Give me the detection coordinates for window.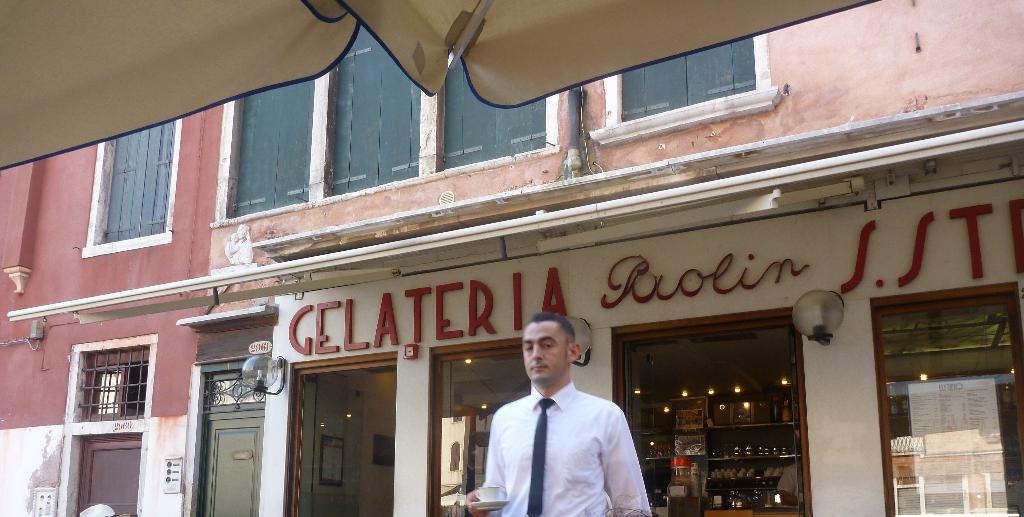
BBox(585, 73, 787, 138).
